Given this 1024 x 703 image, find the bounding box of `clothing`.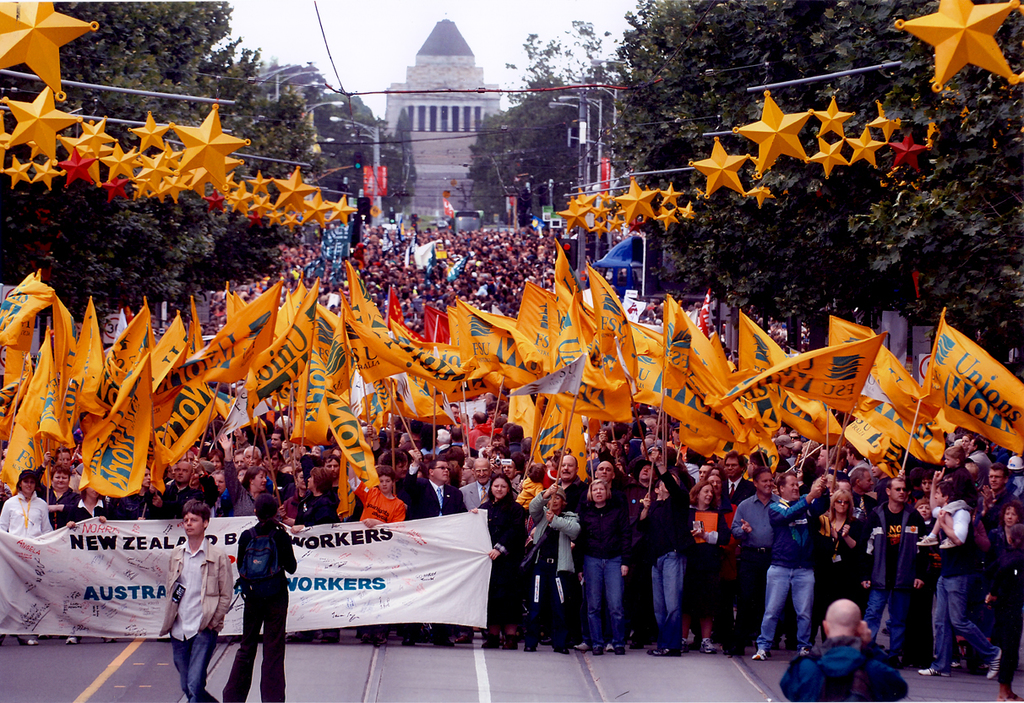
{"x1": 1, "y1": 497, "x2": 52, "y2": 536}.
